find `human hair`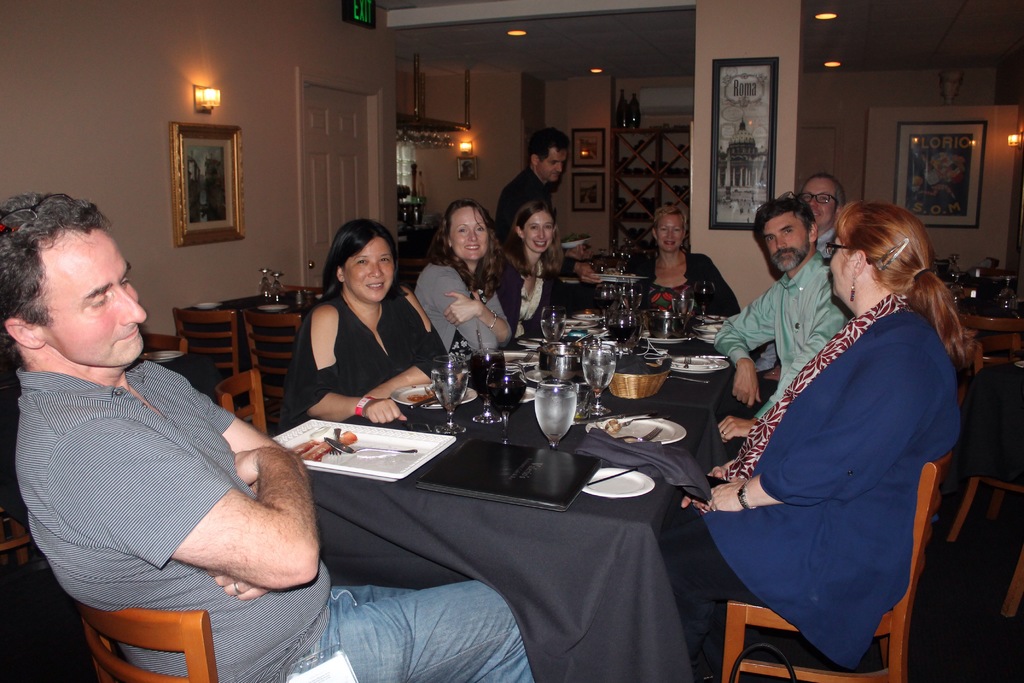
left=655, top=206, right=689, bottom=231
